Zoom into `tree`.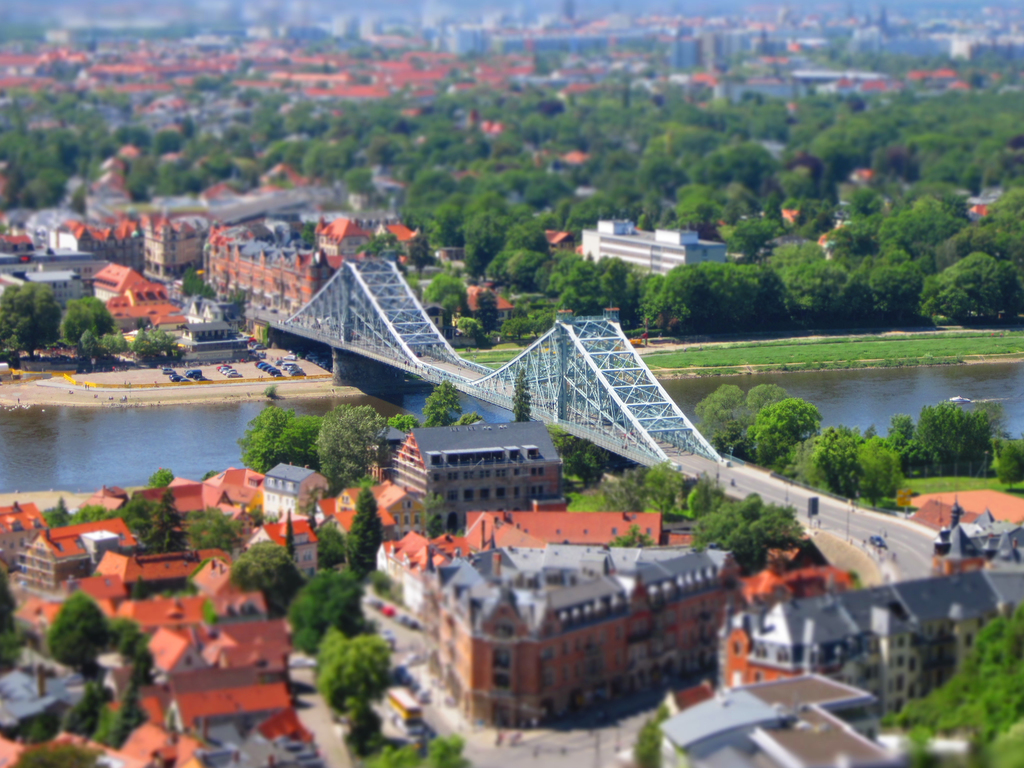
Zoom target: 632, 704, 675, 767.
